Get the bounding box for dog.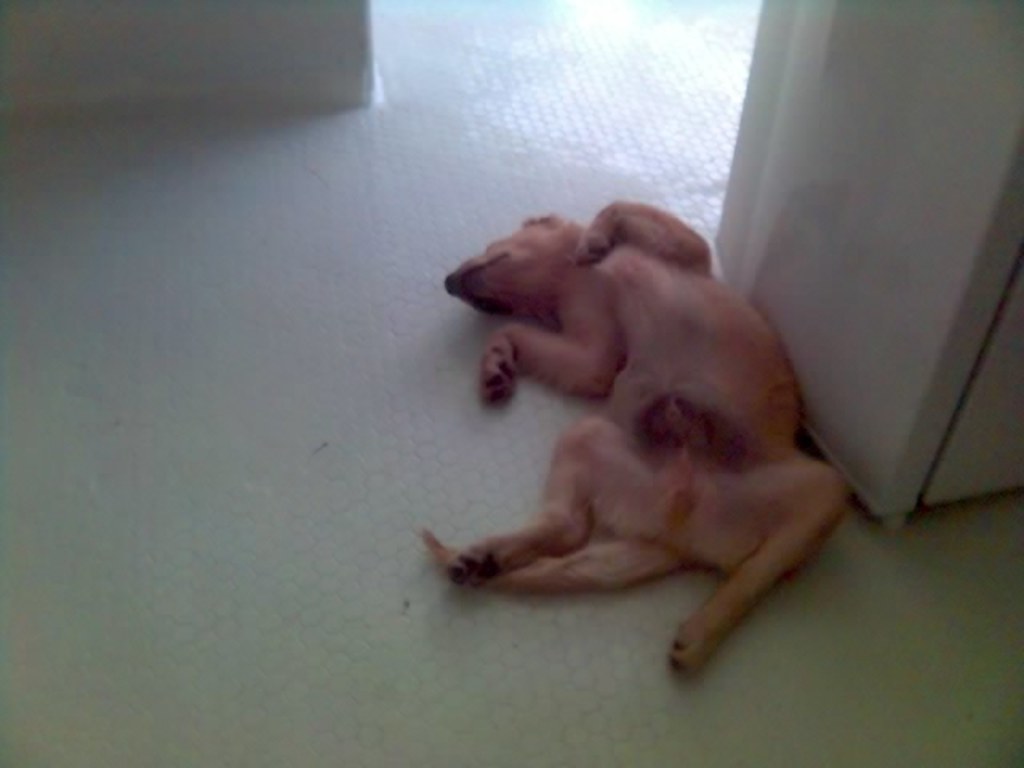
rect(411, 197, 853, 683).
